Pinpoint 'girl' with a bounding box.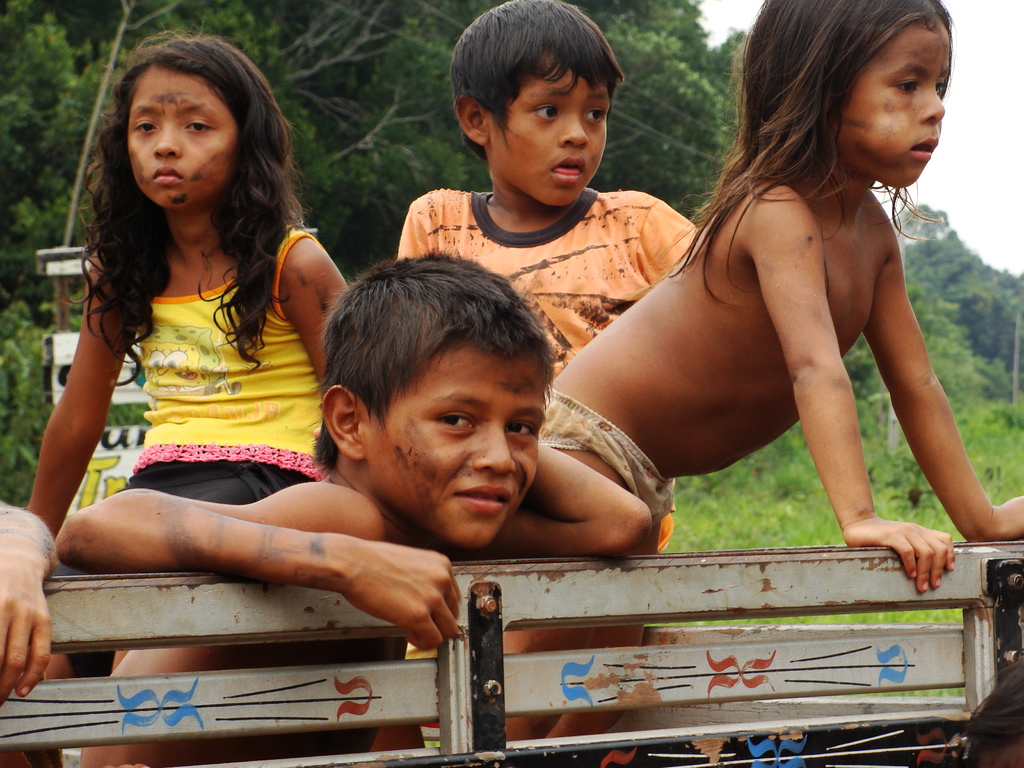
Rect(479, 0, 1023, 740).
